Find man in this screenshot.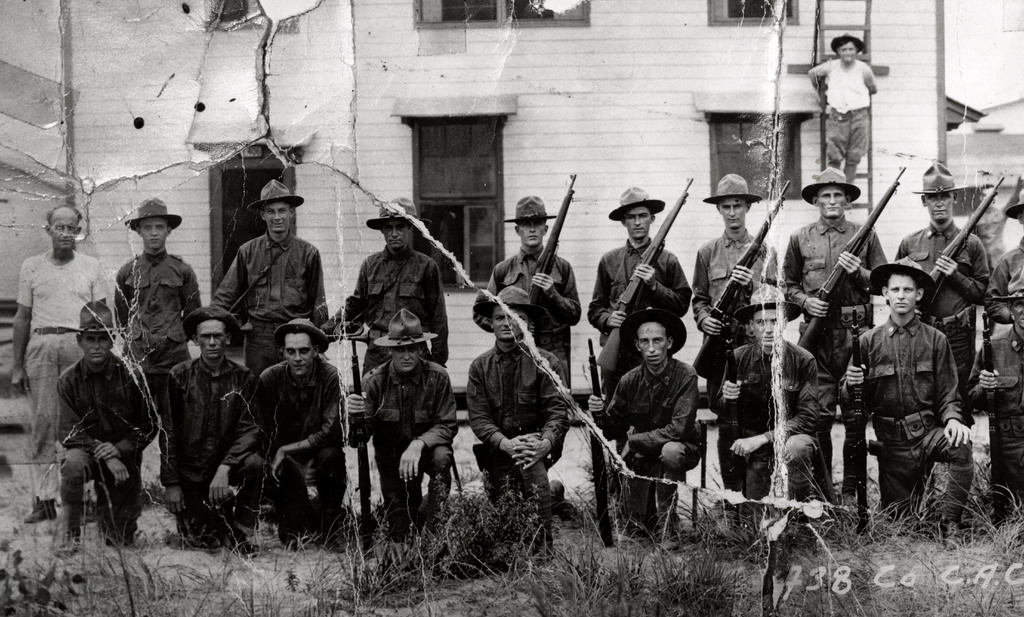
The bounding box for man is (214,178,329,376).
